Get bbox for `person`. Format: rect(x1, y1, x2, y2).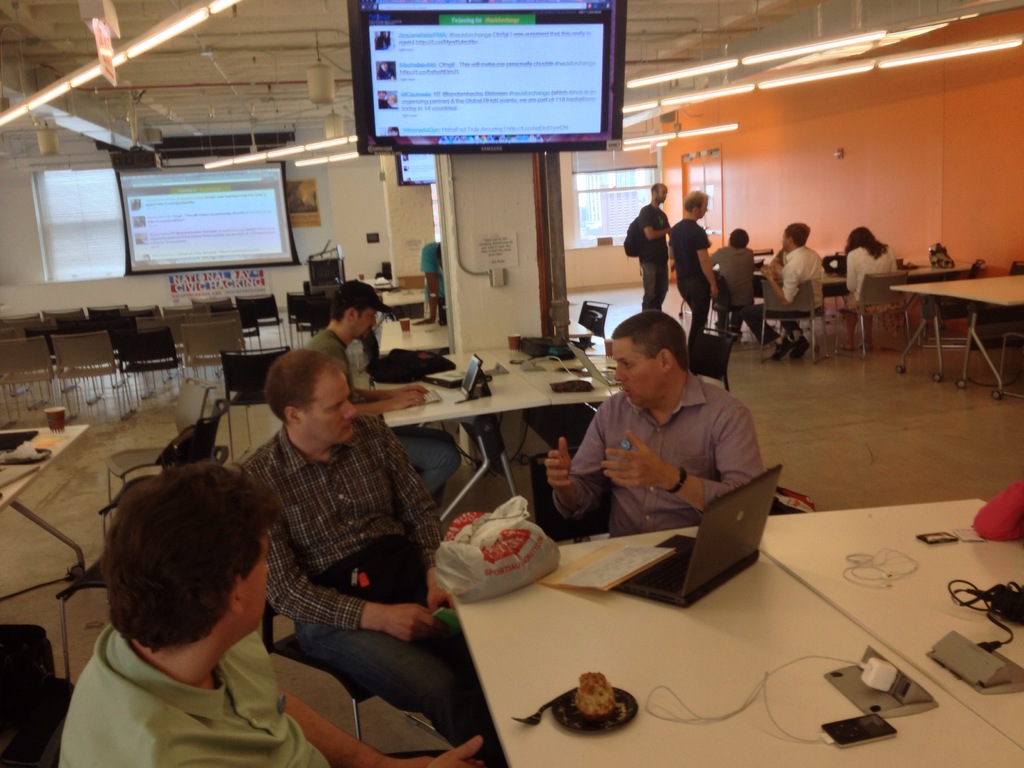
rect(303, 281, 456, 515).
